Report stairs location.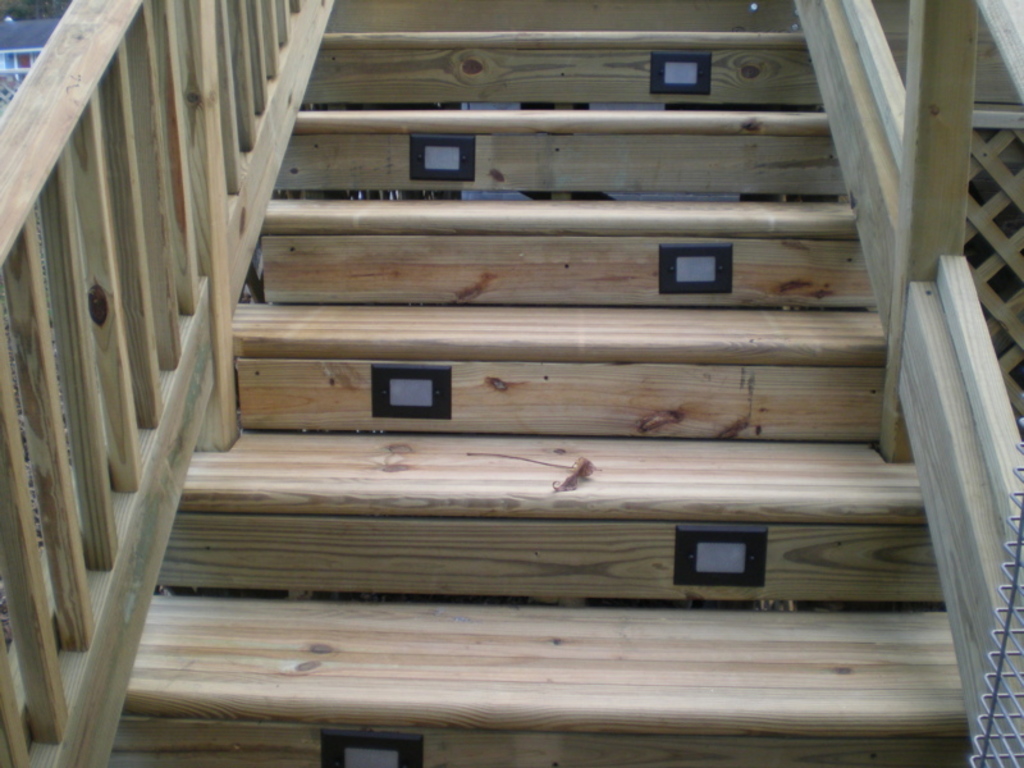
Report: box(51, 0, 1023, 767).
